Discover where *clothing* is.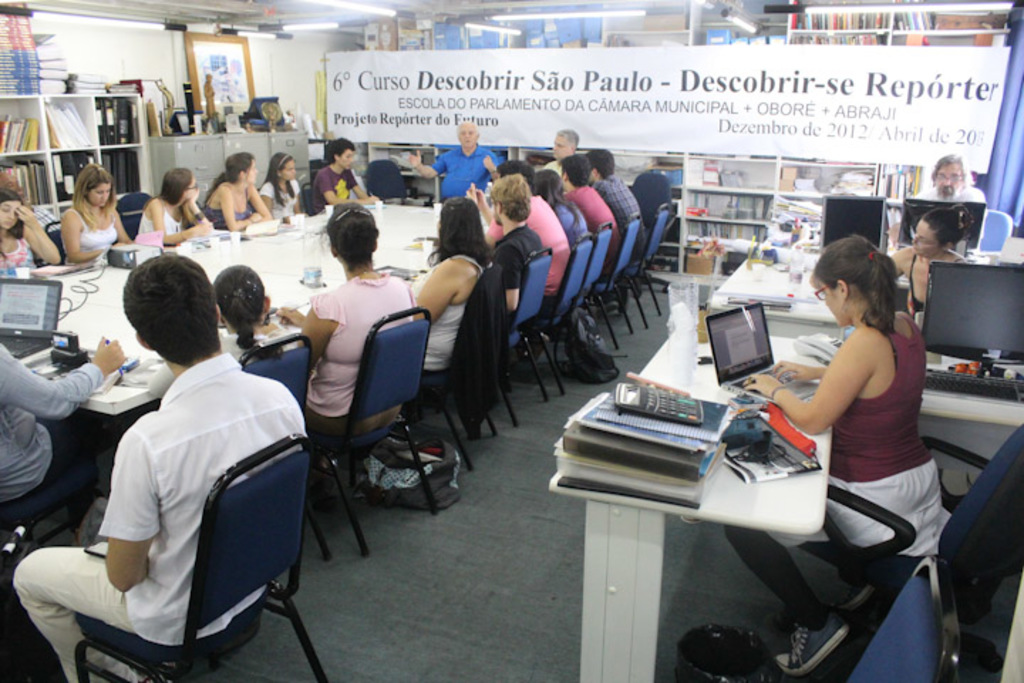
Discovered at locate(430, 139, 511, 198).
